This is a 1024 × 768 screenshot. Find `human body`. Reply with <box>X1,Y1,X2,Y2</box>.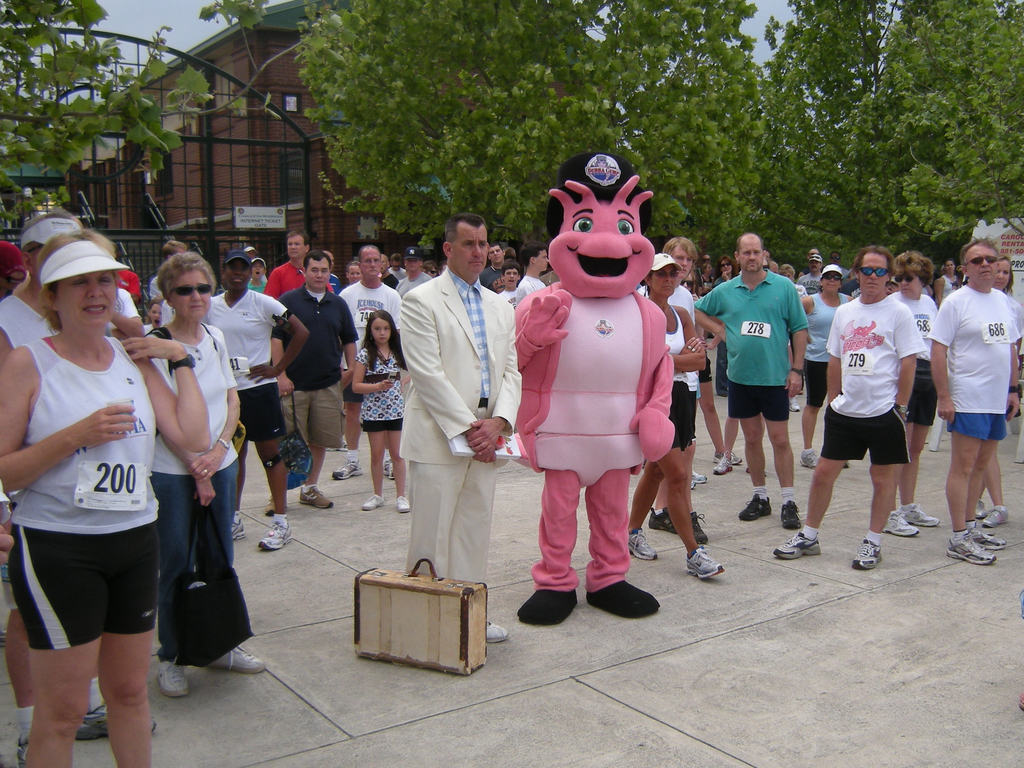
<box>623,301,723,578</box>.
